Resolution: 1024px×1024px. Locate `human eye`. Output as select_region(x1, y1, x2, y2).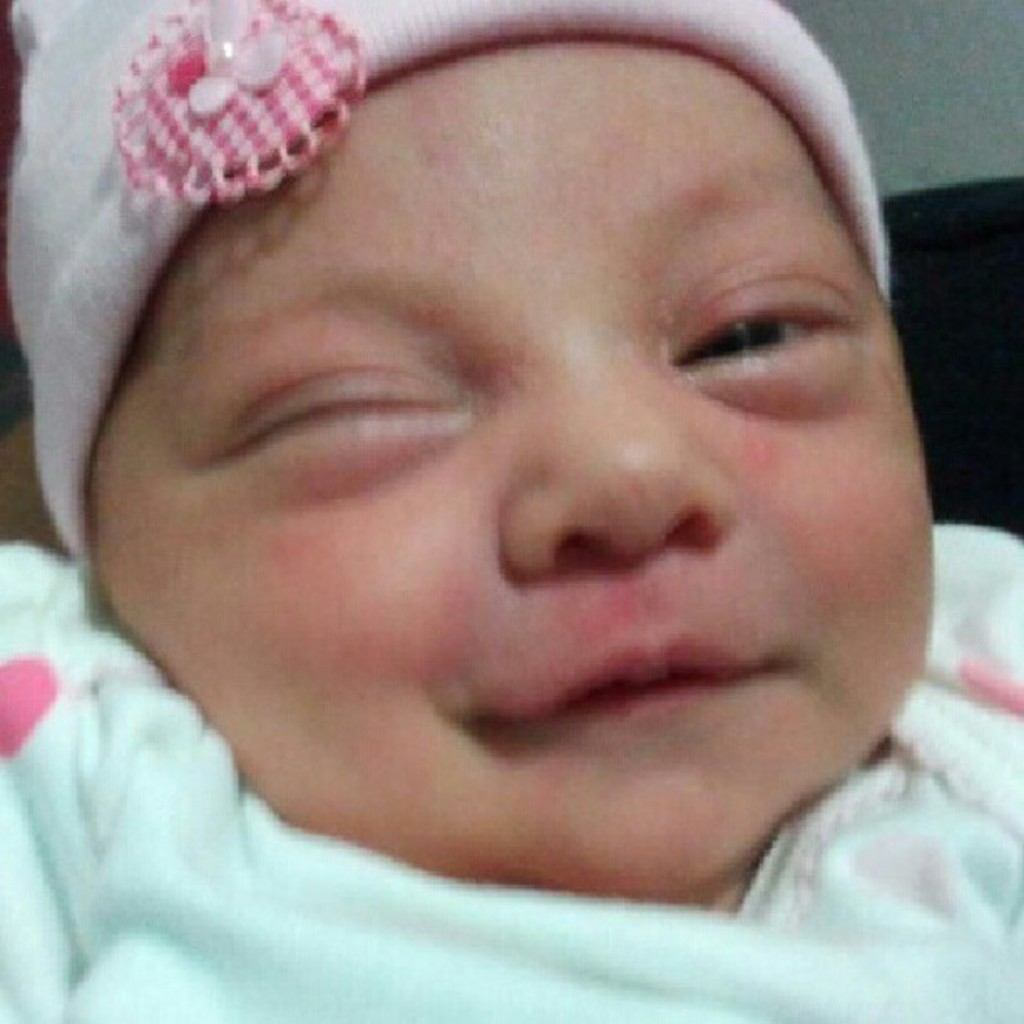
select_region(696, 276, 840, 378).
